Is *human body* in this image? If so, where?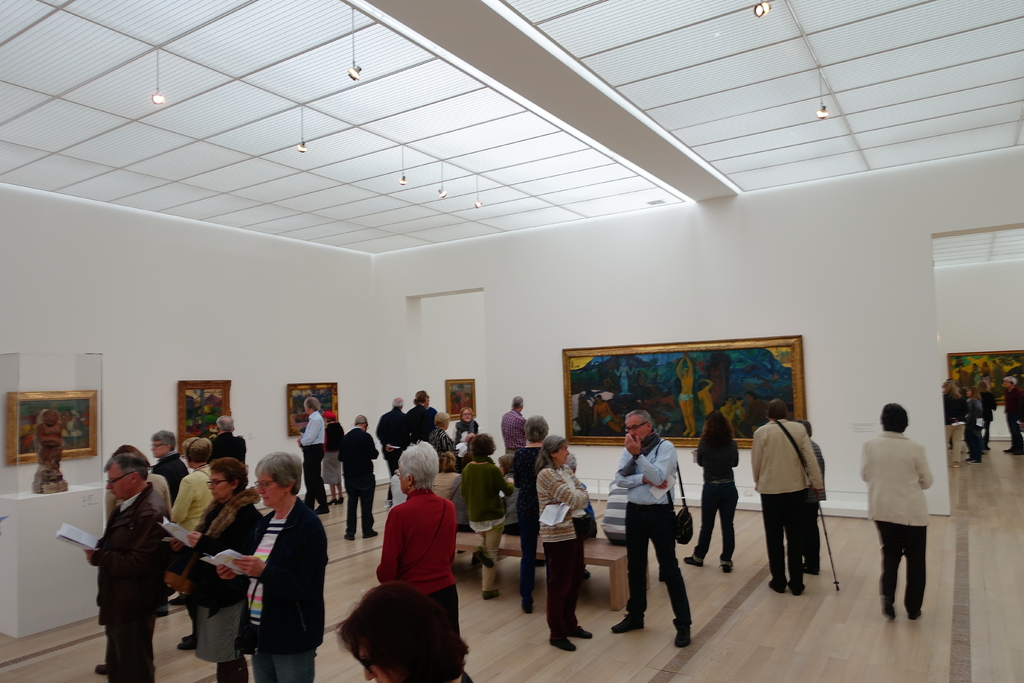
Yes, at left=588, top=399, right=624, bottom=436.
